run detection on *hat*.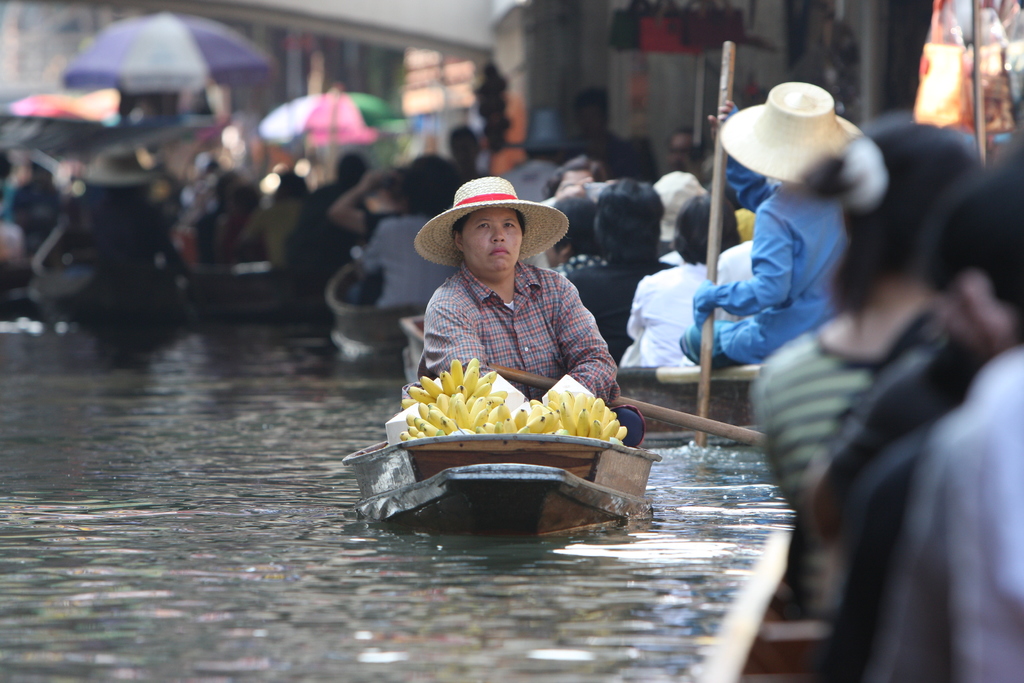
Result: x1=413, y1=176, x2=568, y2=270.
